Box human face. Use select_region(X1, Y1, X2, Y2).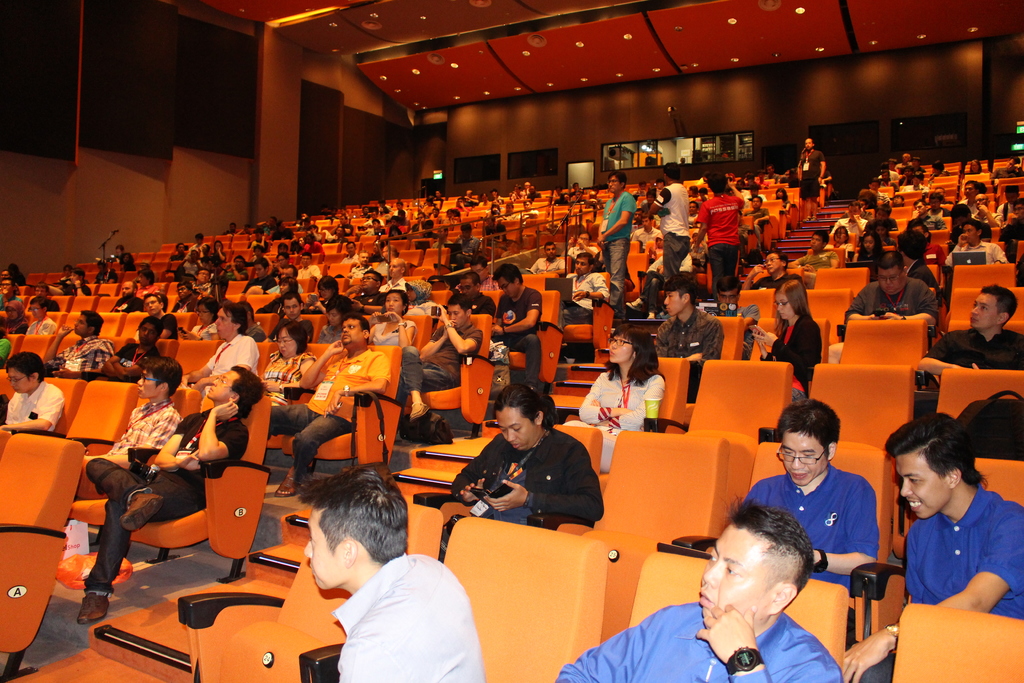
select_region(662, 293, 687, 315).
